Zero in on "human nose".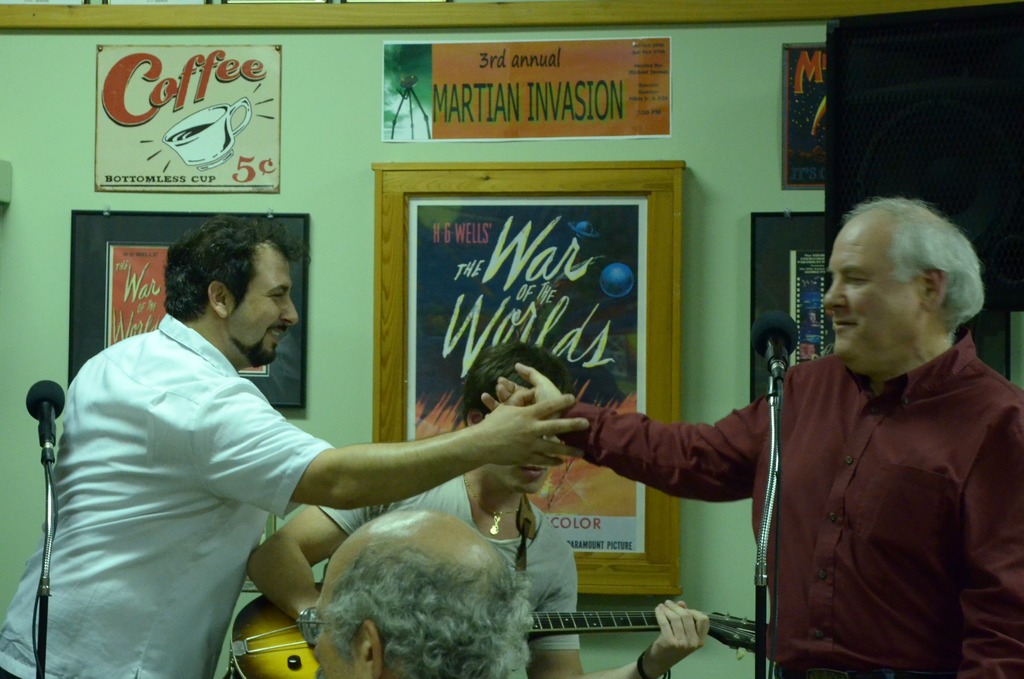
Zeroed in: (821, 281, 846, 307).
